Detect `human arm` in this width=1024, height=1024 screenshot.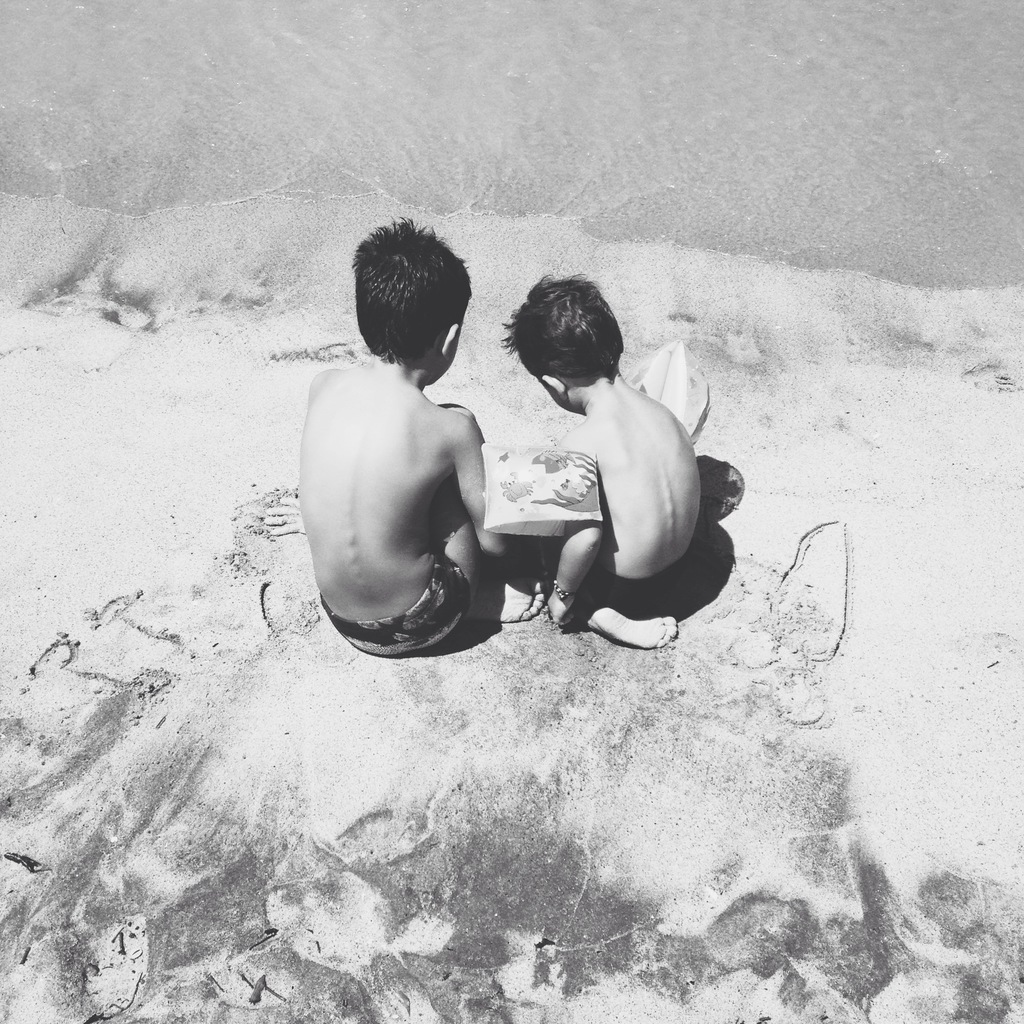
Detection: bbox(452, 428, 504, 554).
